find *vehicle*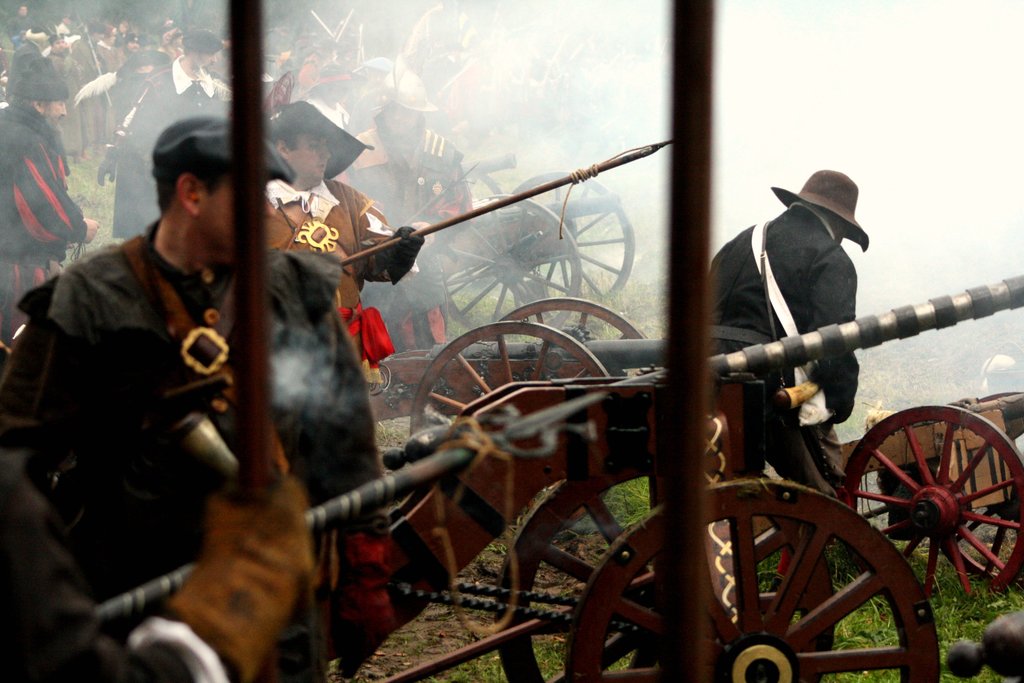
bbox=(365, 295, 668, 450)
